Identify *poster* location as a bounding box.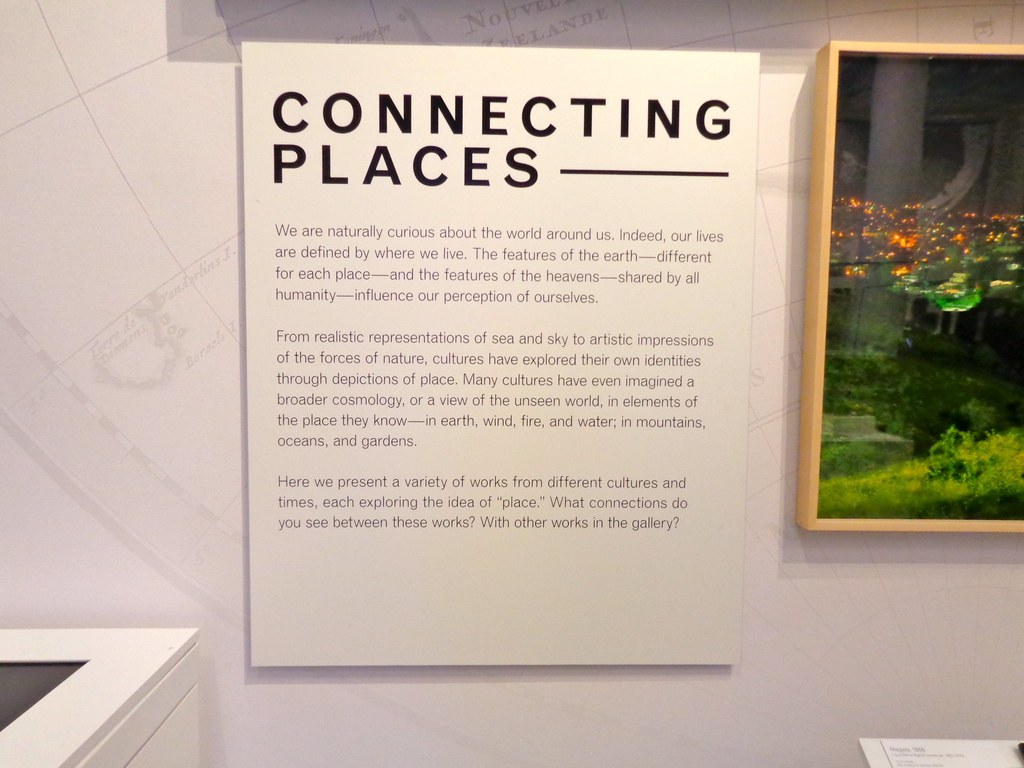
bbox=(236, 45, 759, 668).
